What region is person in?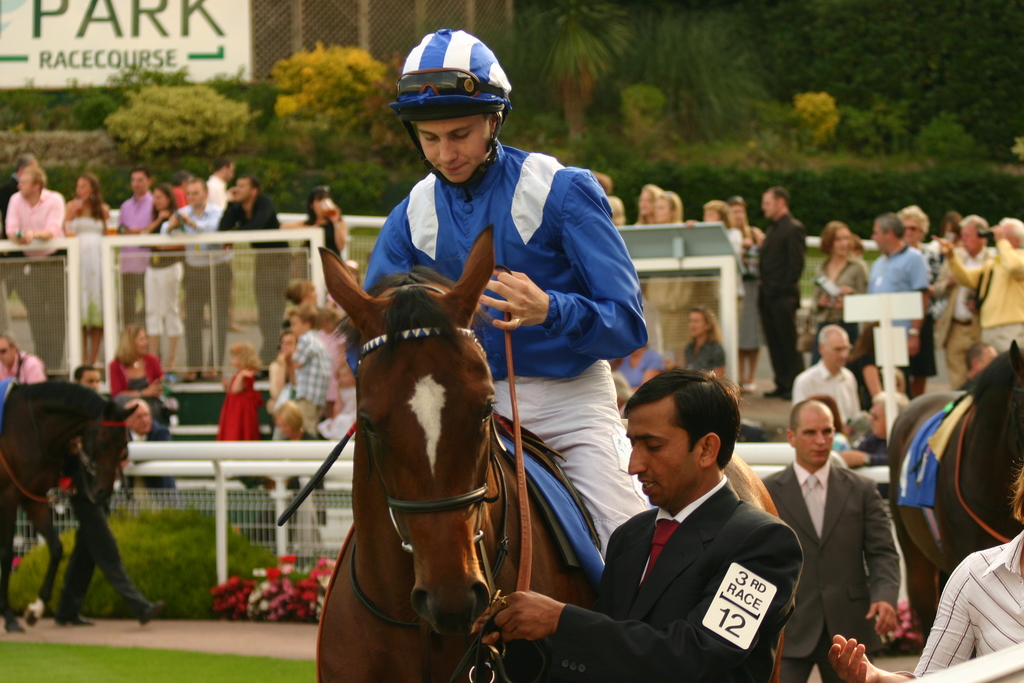
left=838, top=463, right=1023, bottom=682.
